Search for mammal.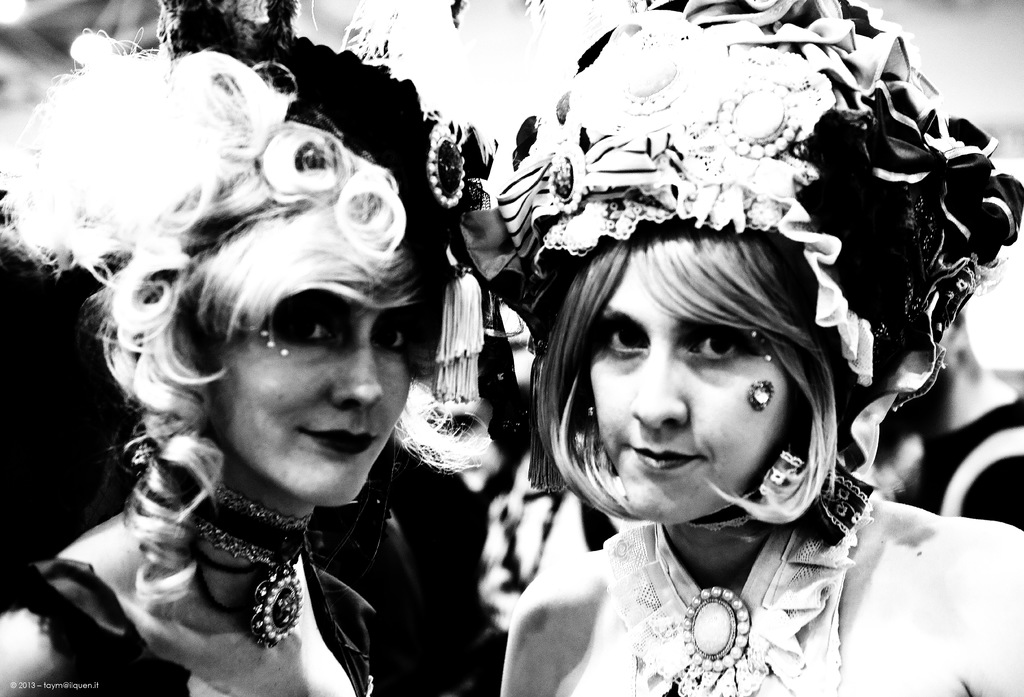
Found at [14,45,588,651].
